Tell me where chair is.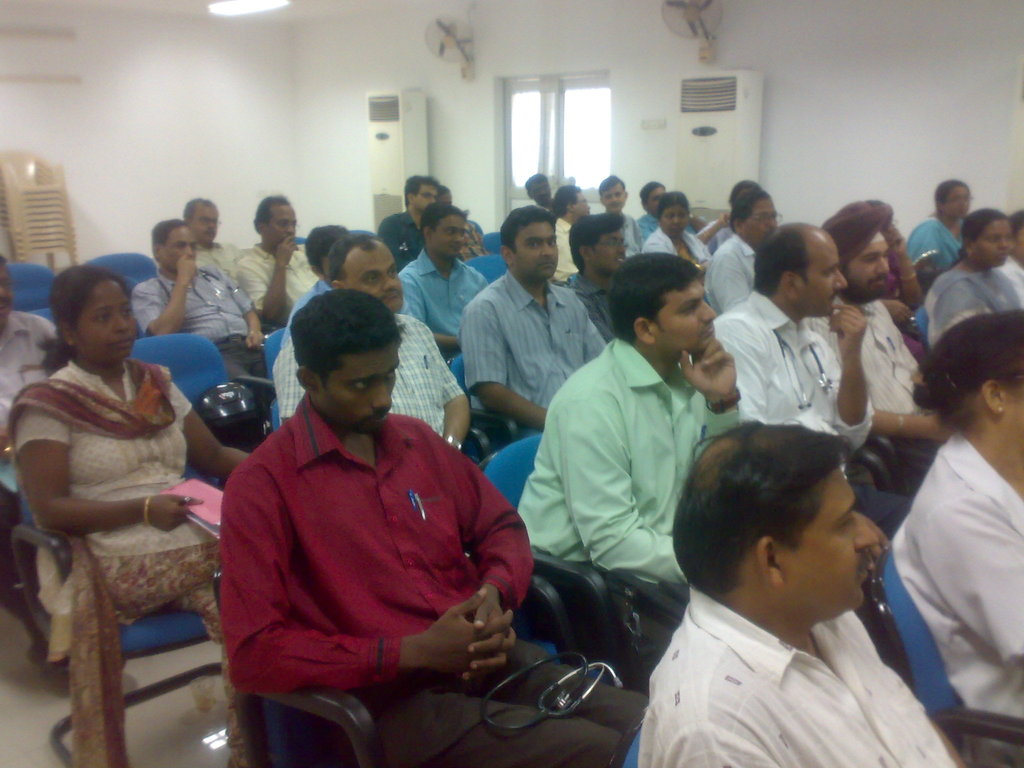
chair is at {"left": 123, "top": 331, "right": 278, "bottom": 450}.
